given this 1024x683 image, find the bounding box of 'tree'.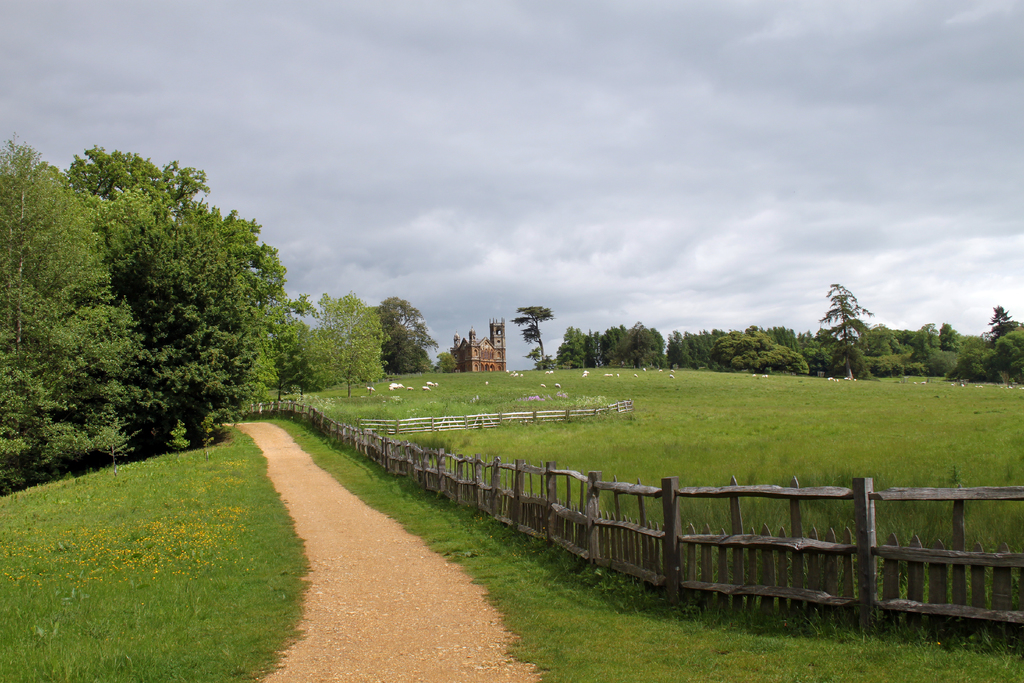
817,282,874,382.
